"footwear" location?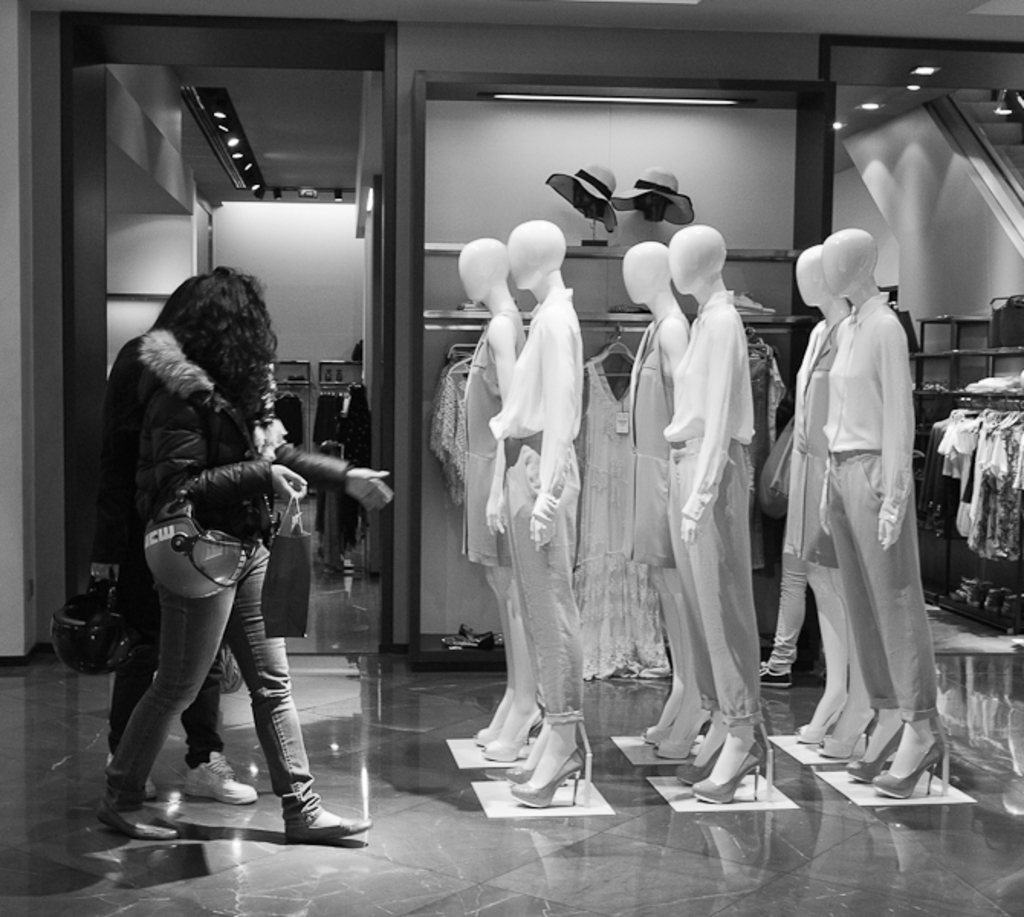
BBox(761, 666, 792, 688)
